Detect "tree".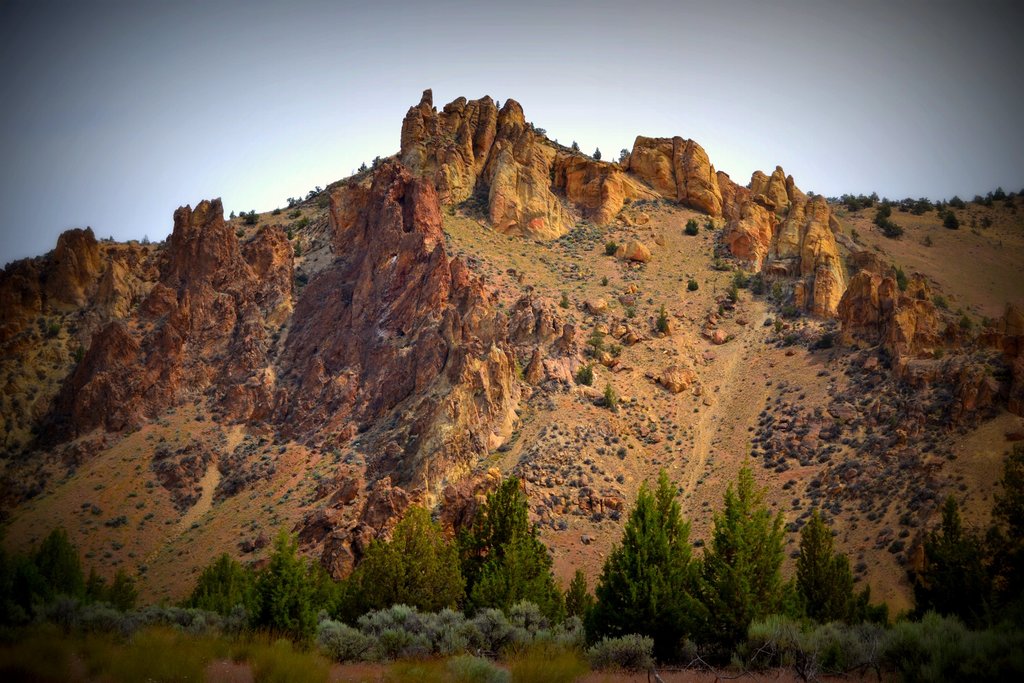
Detected at 654,306,668,339.
